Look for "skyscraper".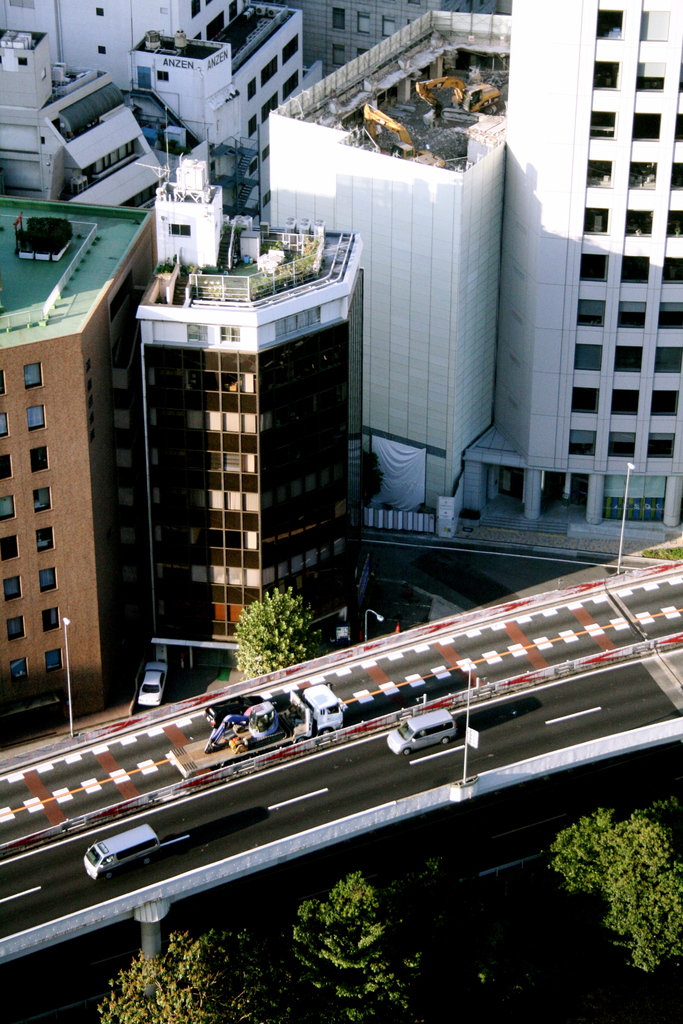
Found: {"x1": 0, "y1": 192, "x2": 165, "y2": 722}.
